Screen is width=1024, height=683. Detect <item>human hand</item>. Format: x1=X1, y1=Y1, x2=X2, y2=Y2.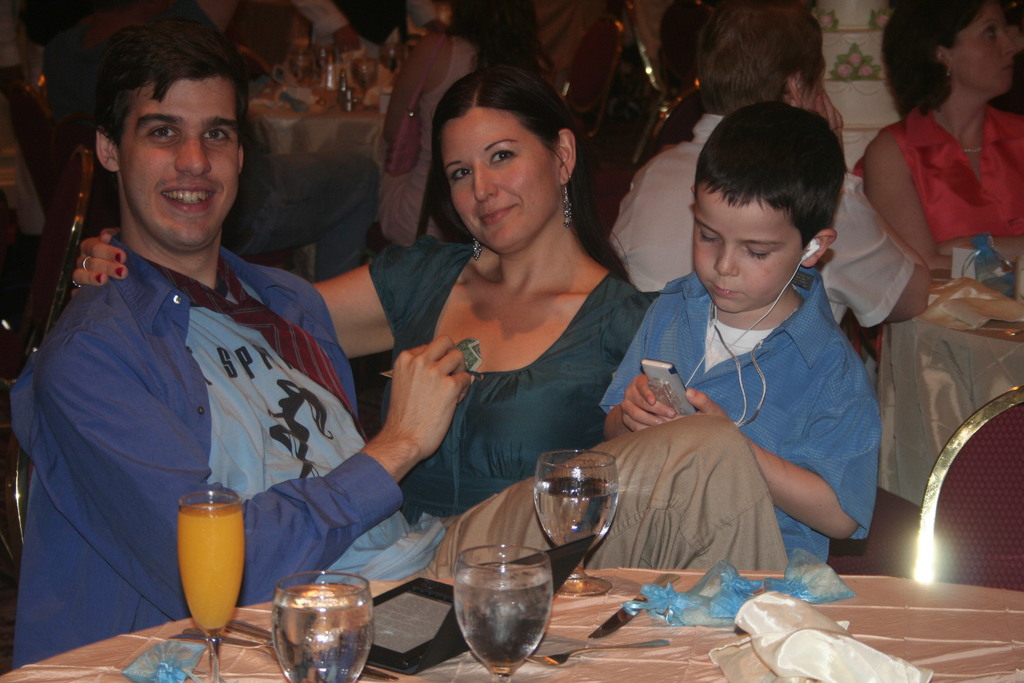
x1=368, y1=320, x2=484, y2=488.
